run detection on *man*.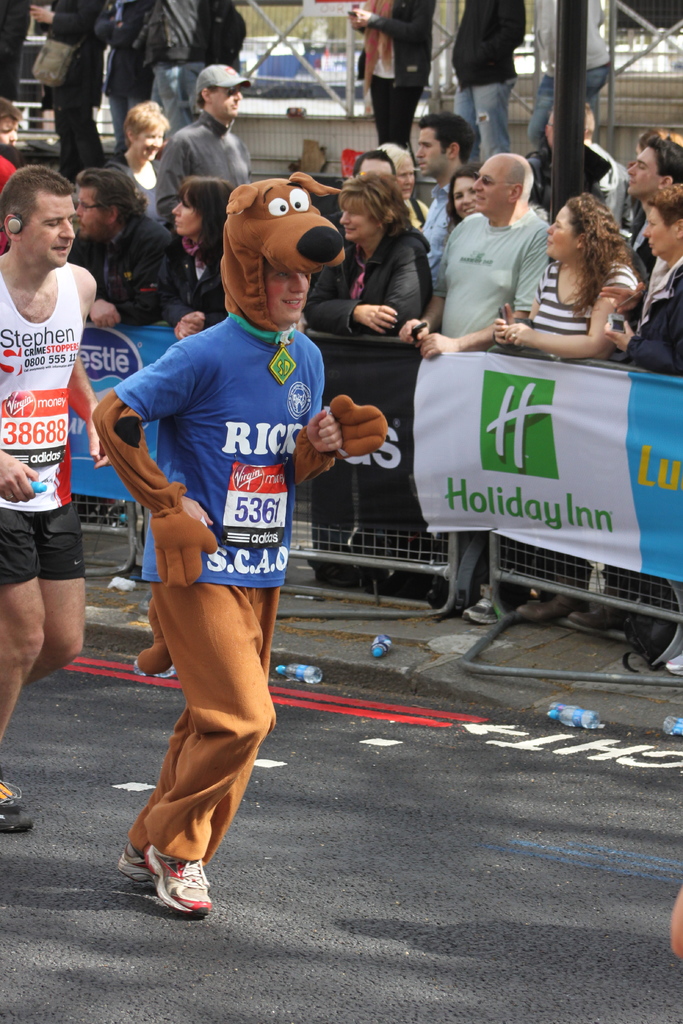
Result: locate(69, 157, 170, 328).
